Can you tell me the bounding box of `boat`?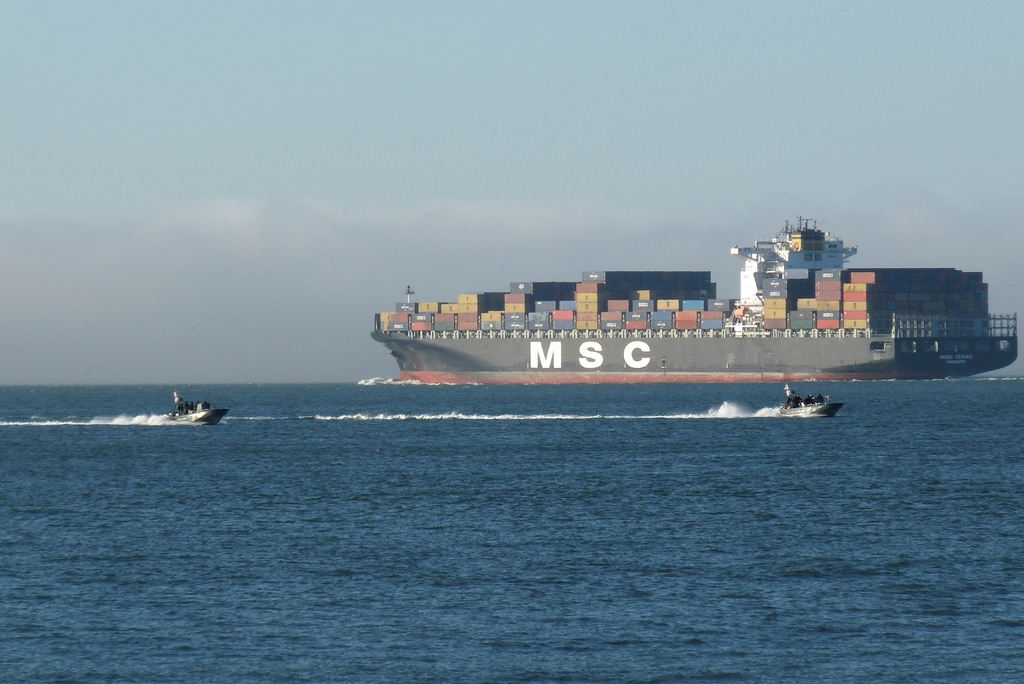
[x1=365, y1=208, x2=906, y2=401].
